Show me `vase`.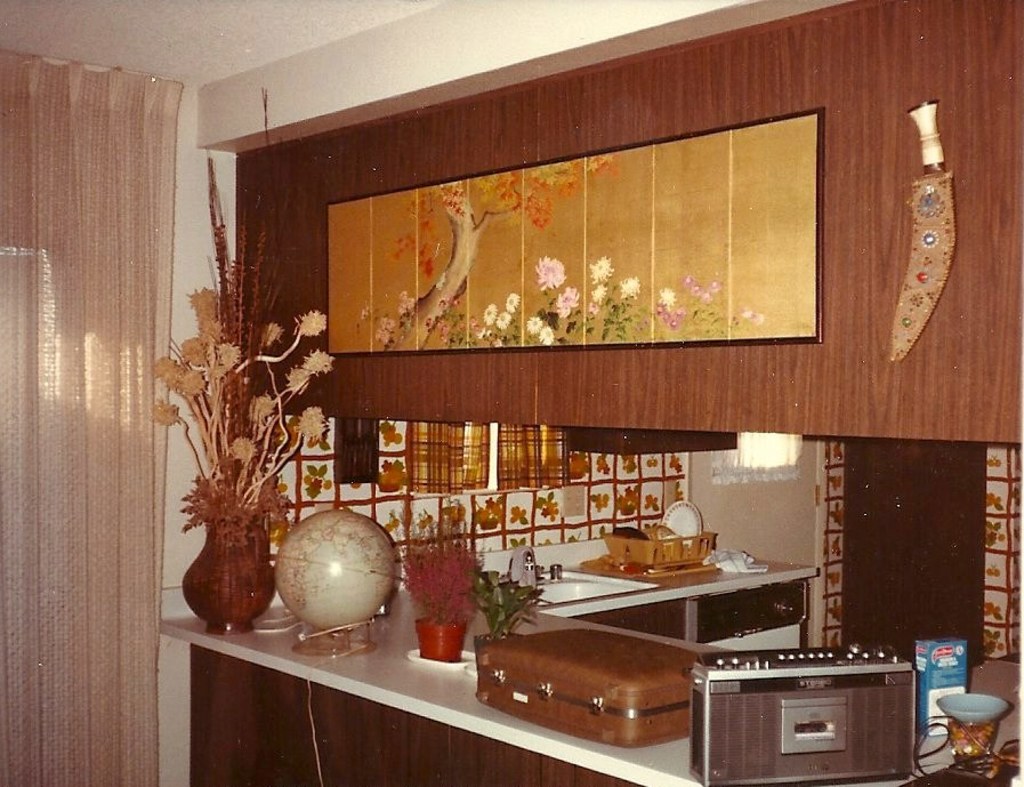
`vase` is here: <region>180, 521, 279, 636</region>.
